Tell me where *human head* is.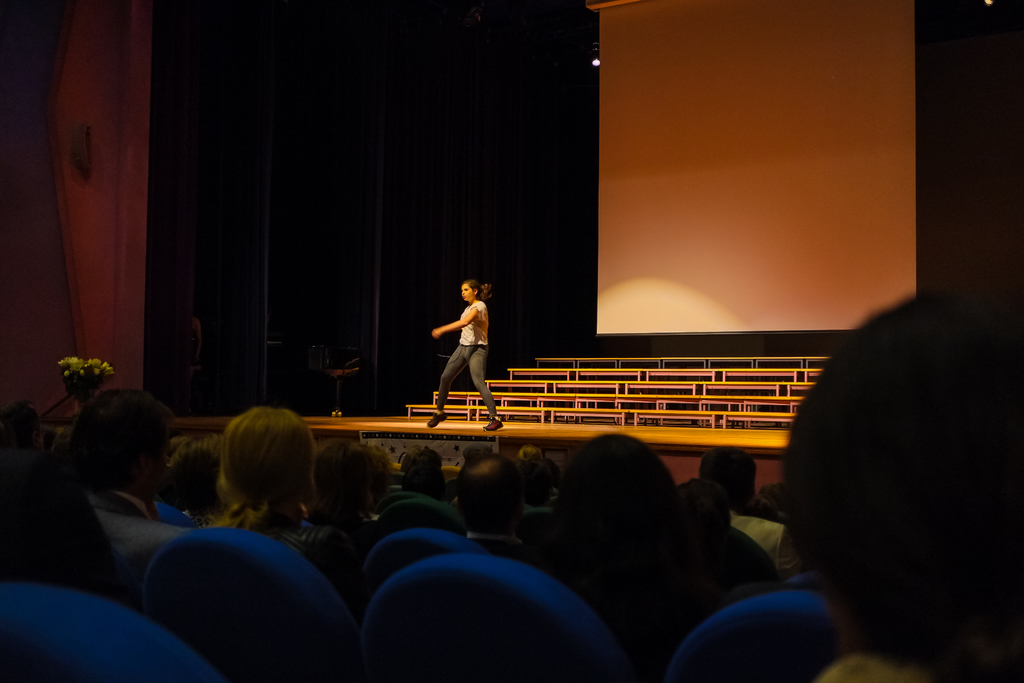
*human head* is at [169,436,230,506].
